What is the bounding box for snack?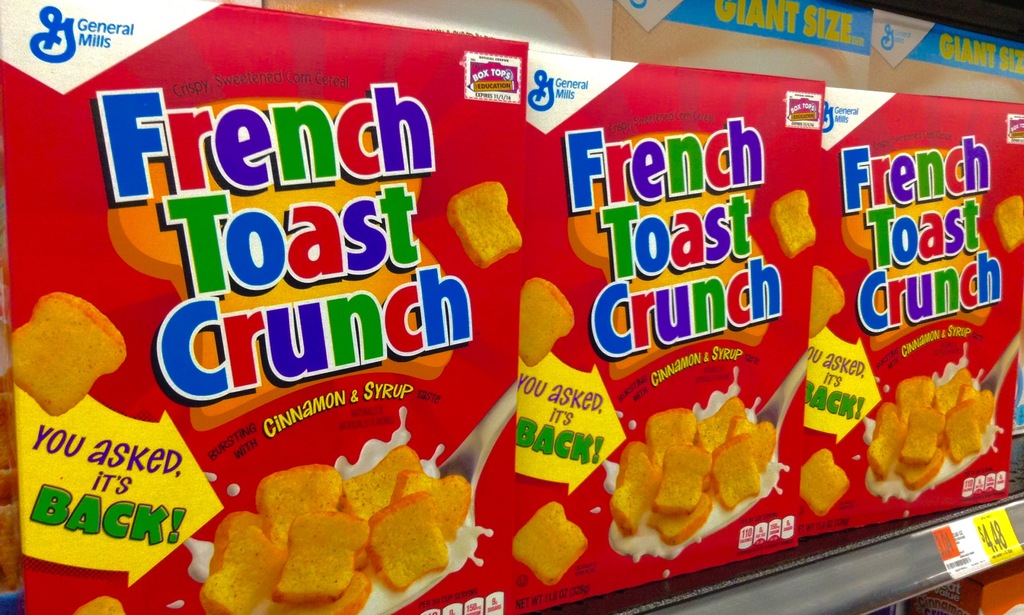
(x1=6, y1=290, x2=125, y2=418).
